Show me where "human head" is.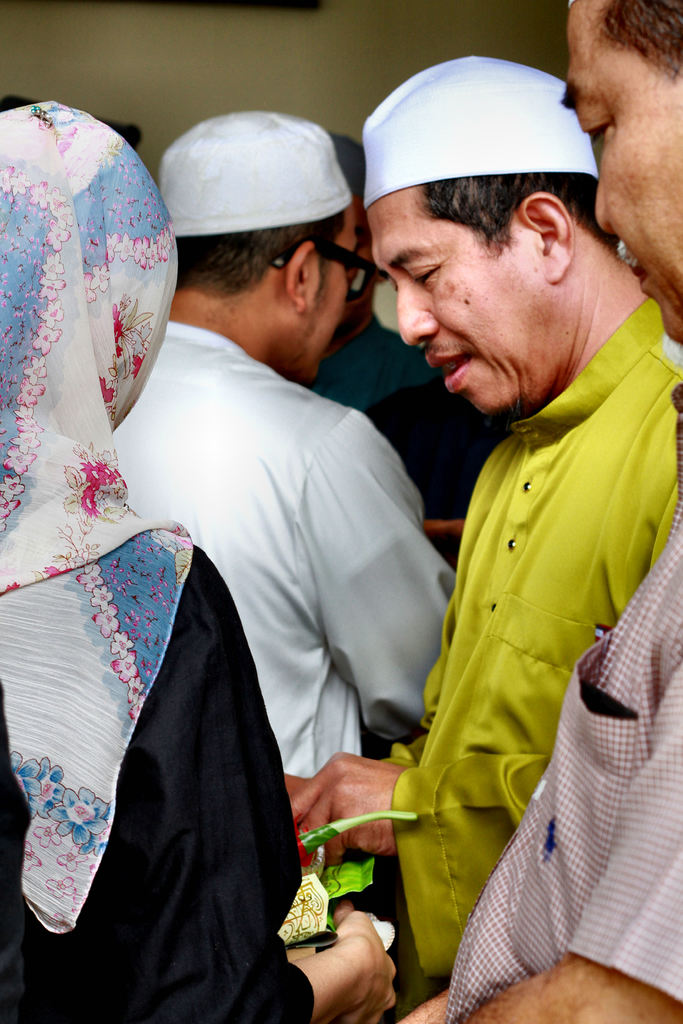
"human head" is at x1=363 y1=48 x2=625 y2=397.
